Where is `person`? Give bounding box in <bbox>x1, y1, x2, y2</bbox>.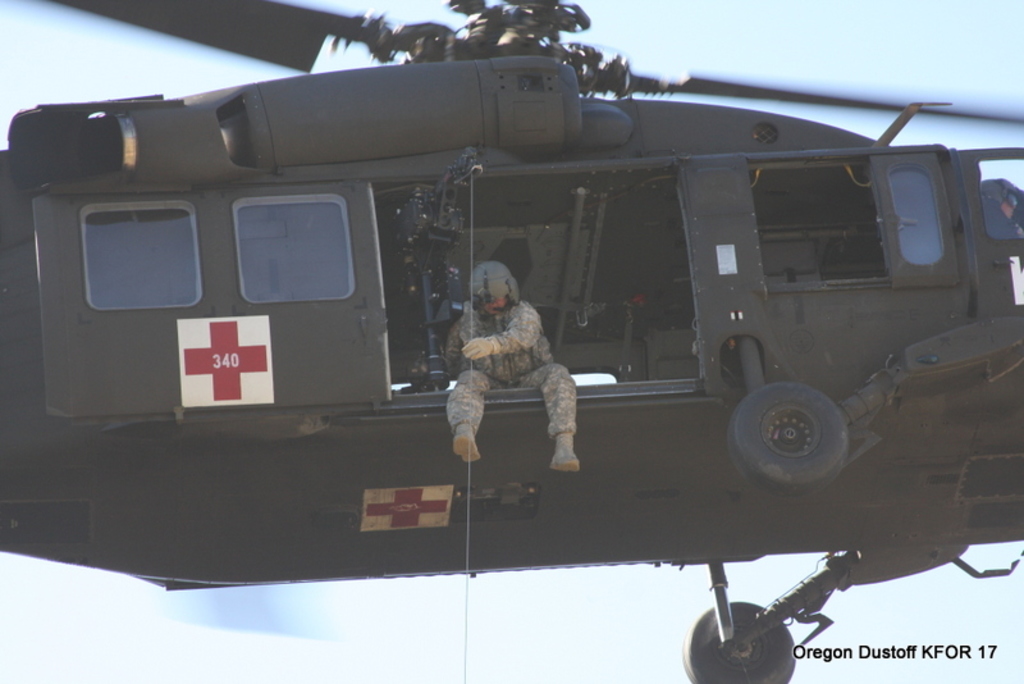
<bbox>445, 246, 556, 476</bbox>.
